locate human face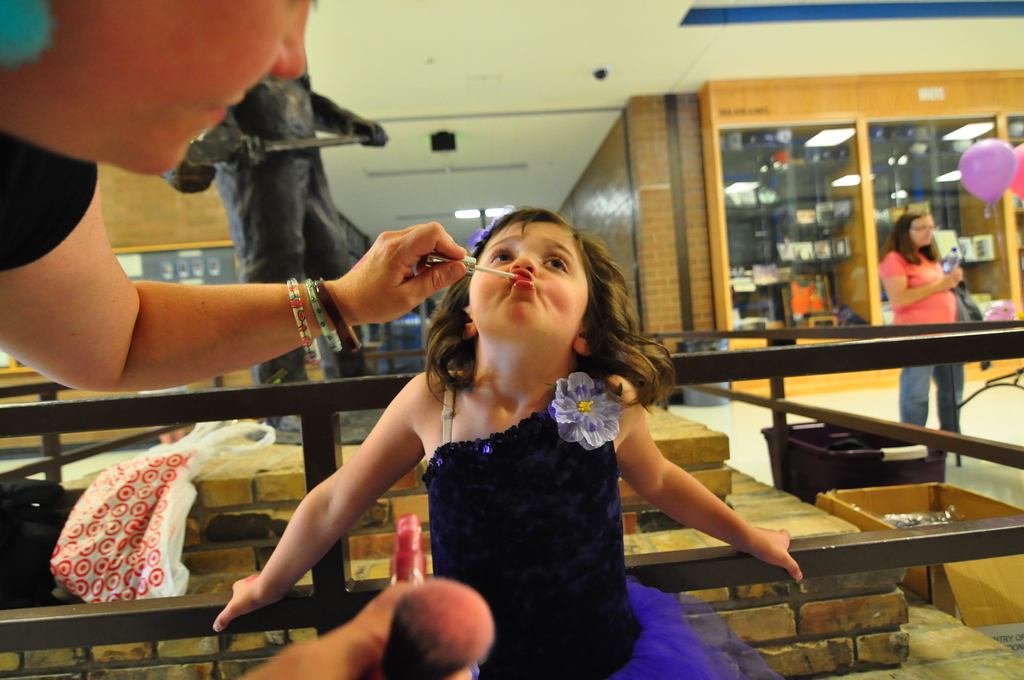
[x1=465, y1=219, x2=589, y2=324]
